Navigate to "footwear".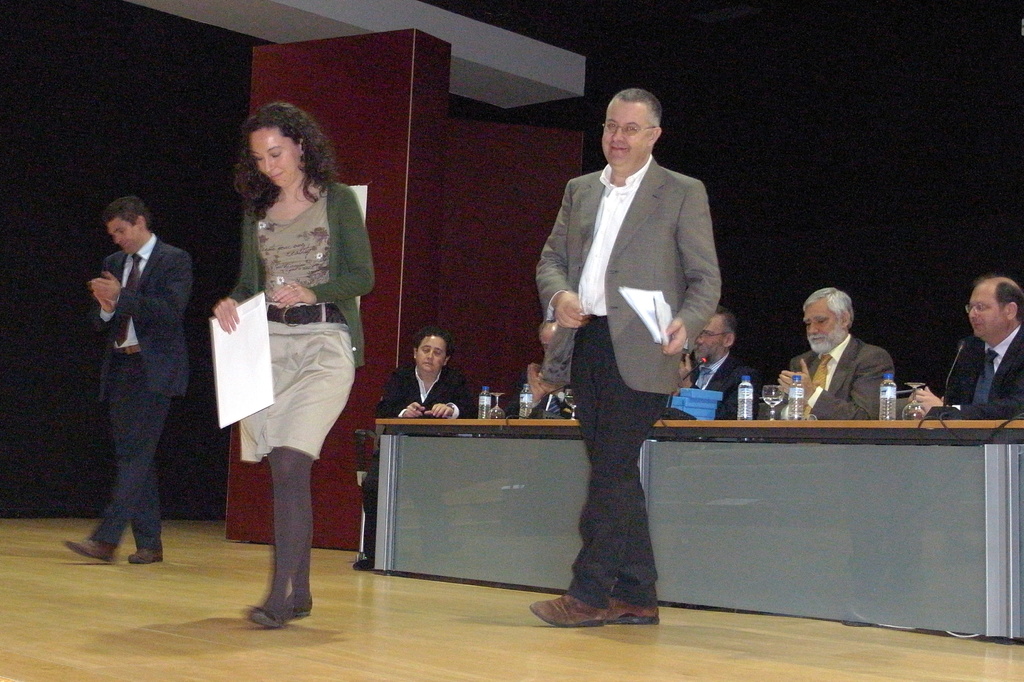
Navigation target: 58/536/115/565.
